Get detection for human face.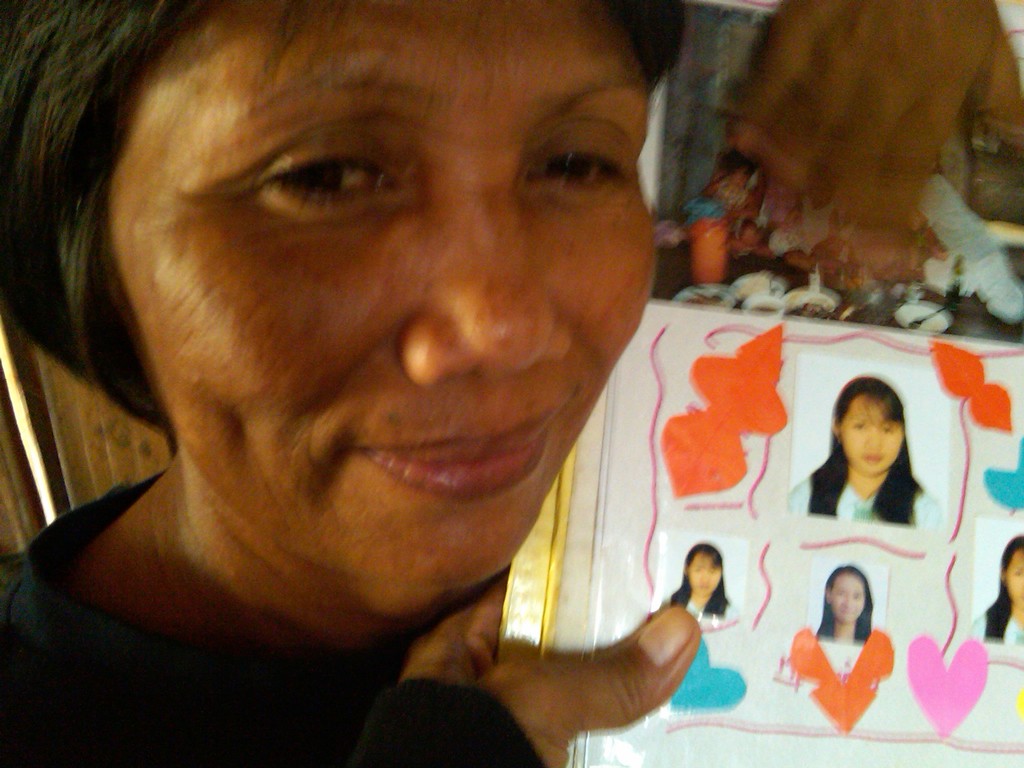
Detection: box=[686, 553, 721, 595].
